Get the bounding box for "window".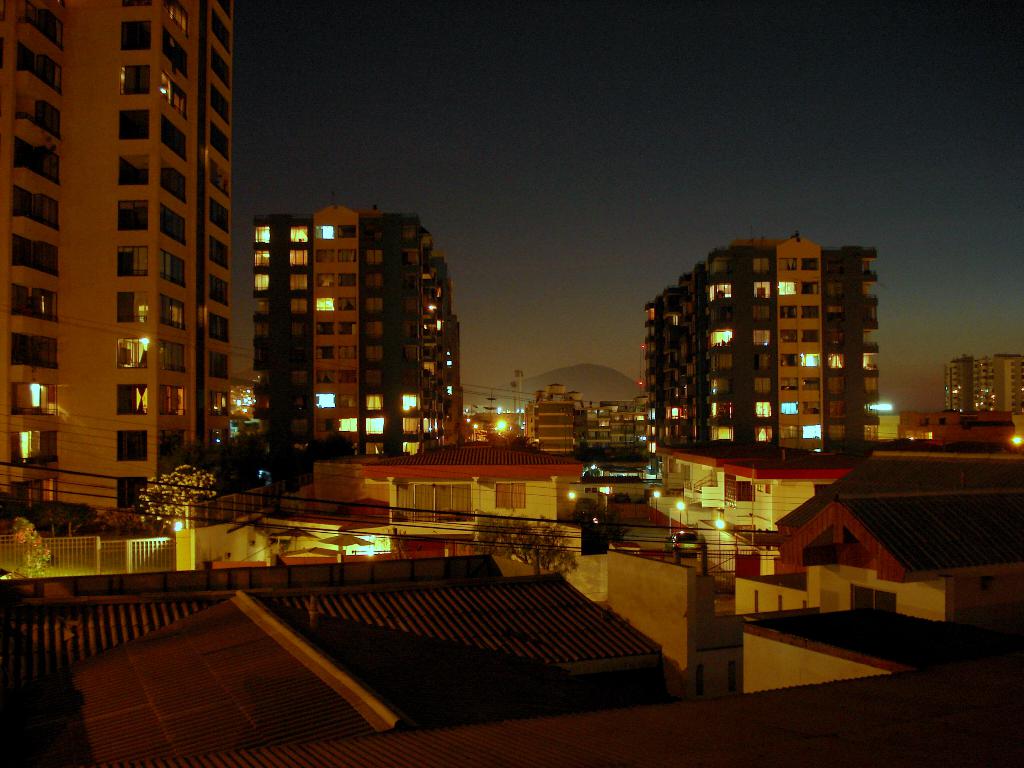
pyautogui.locateOnScreen(116, 383, 147, 413).
